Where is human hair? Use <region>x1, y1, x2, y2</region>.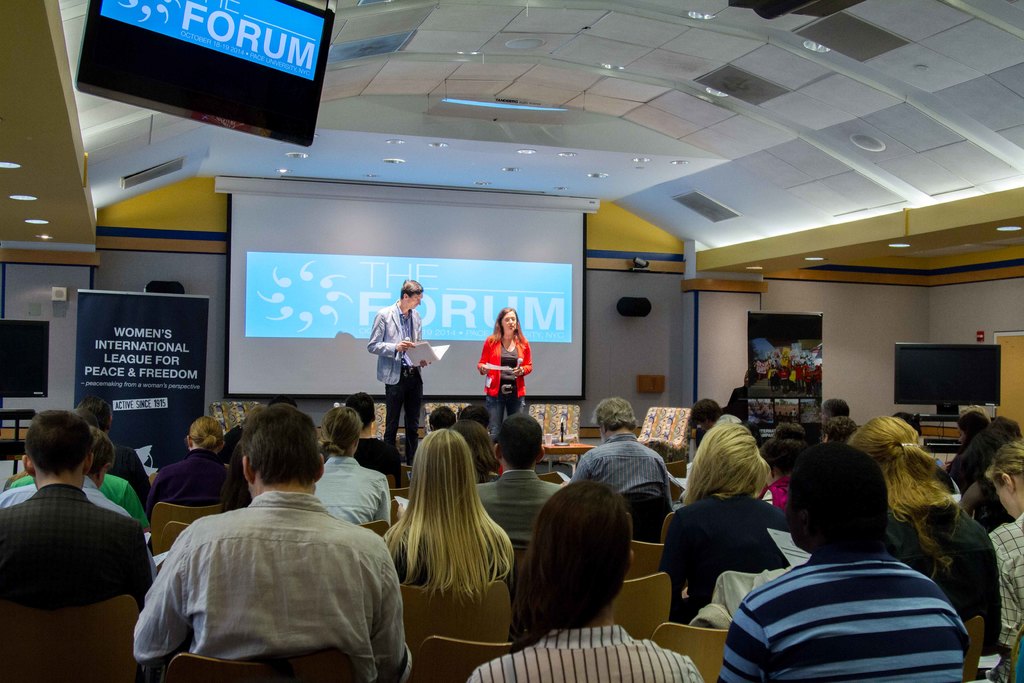
<region>184, 412, 225, 452</region>.
